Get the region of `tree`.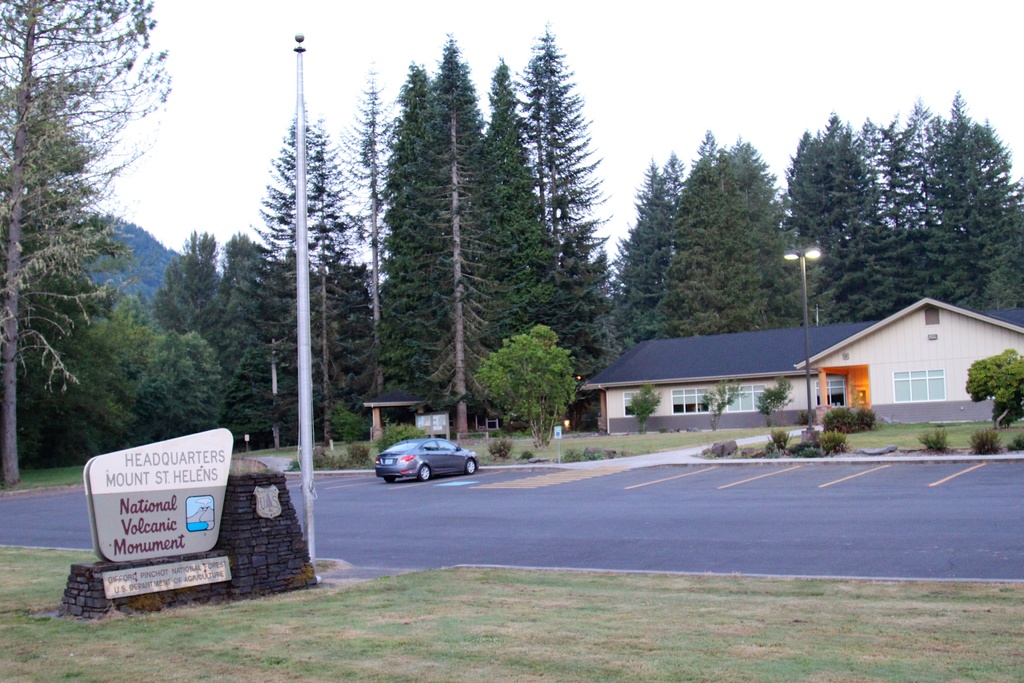
(968, 342, 1023, 450).
